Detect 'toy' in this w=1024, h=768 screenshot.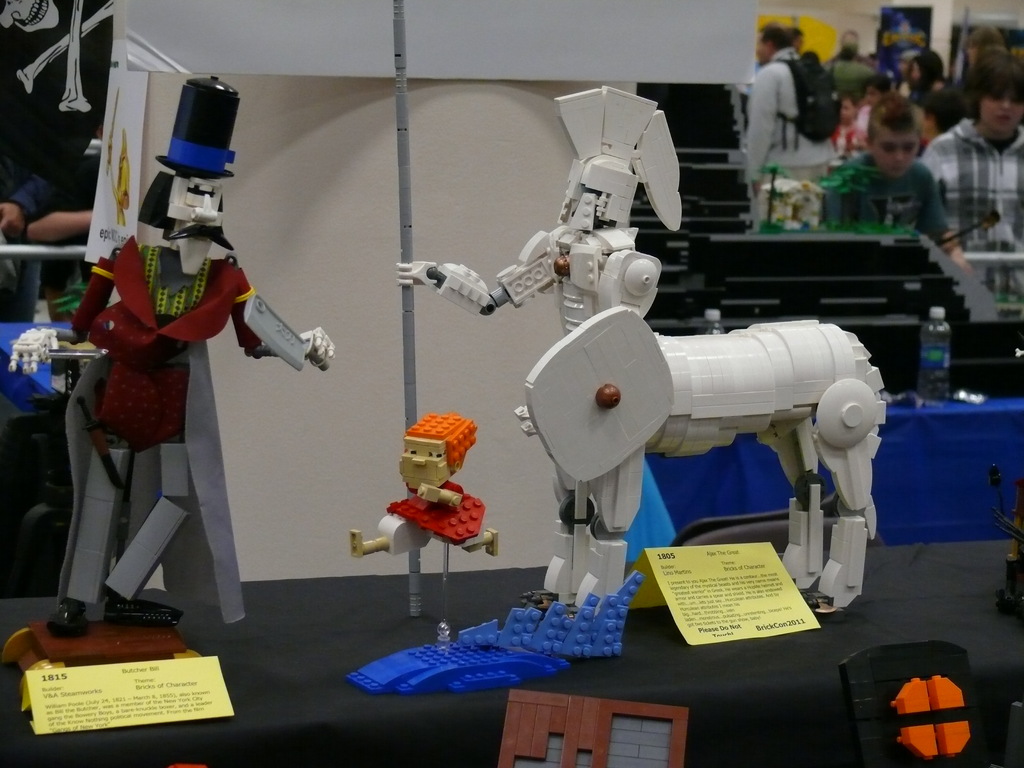
Detection: l=335, t=410, r=506, b=556.
